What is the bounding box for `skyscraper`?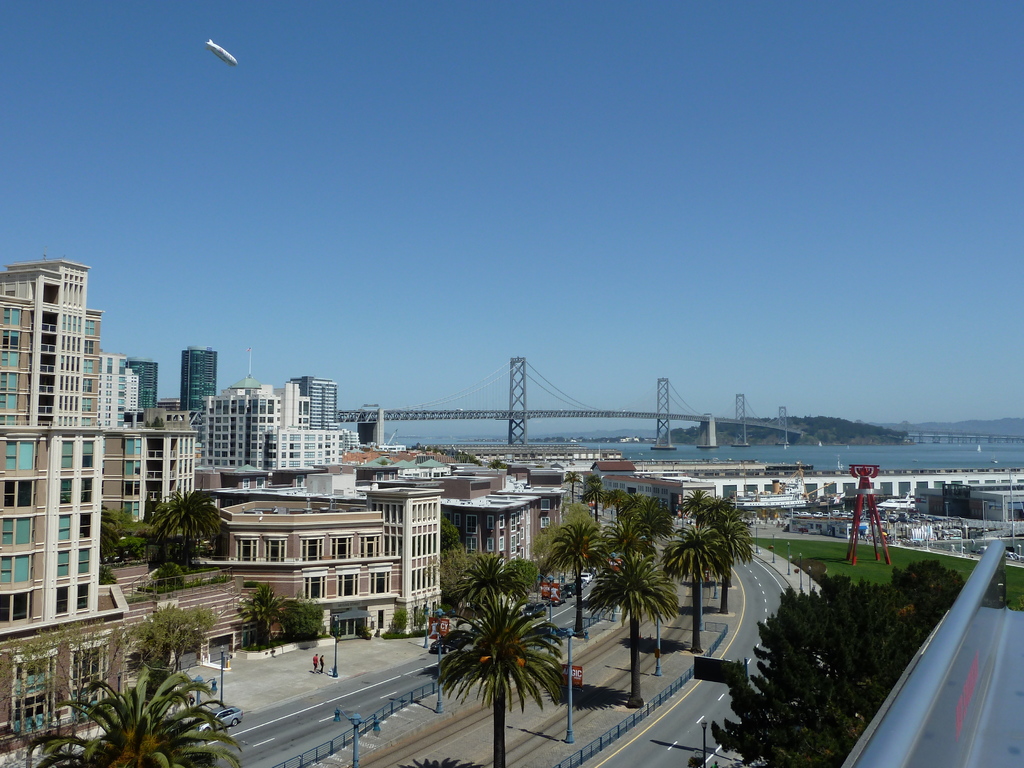
{"left": 127, "top": 357, "right": 159, "bottom": 414}.
